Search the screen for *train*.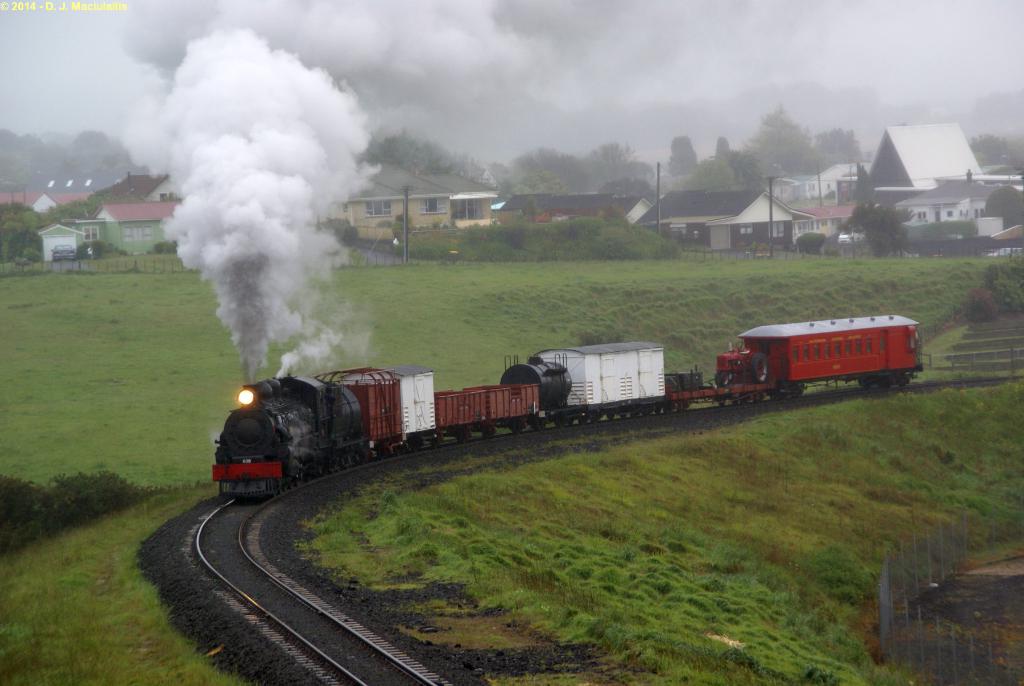
Found at box(215, 313, 931, 503).
